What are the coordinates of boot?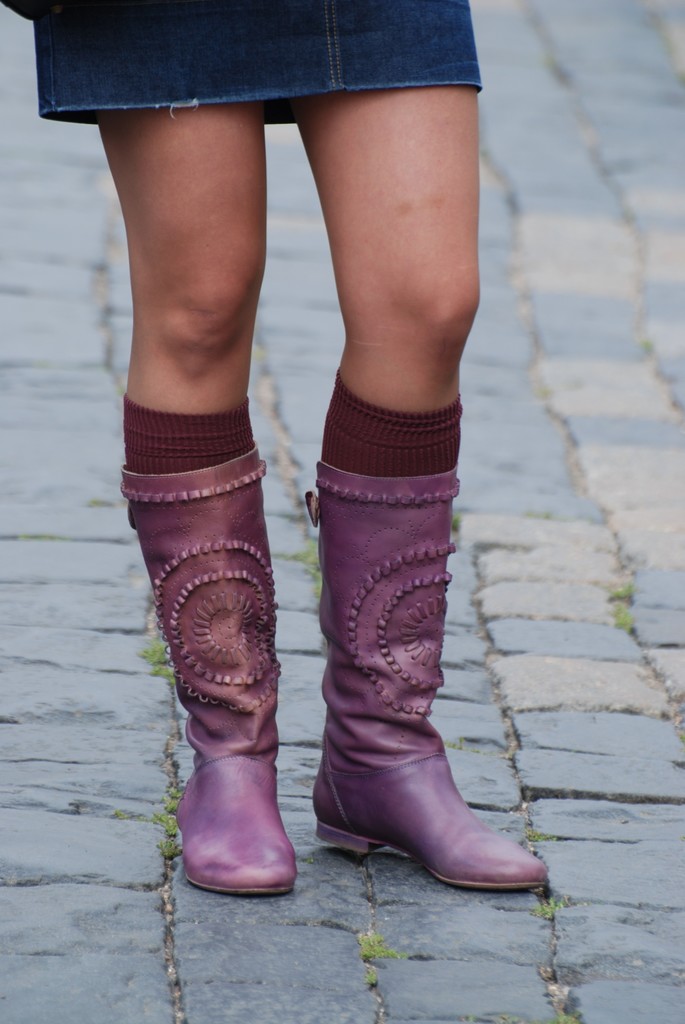
crop(118, 452, 298, 895).
